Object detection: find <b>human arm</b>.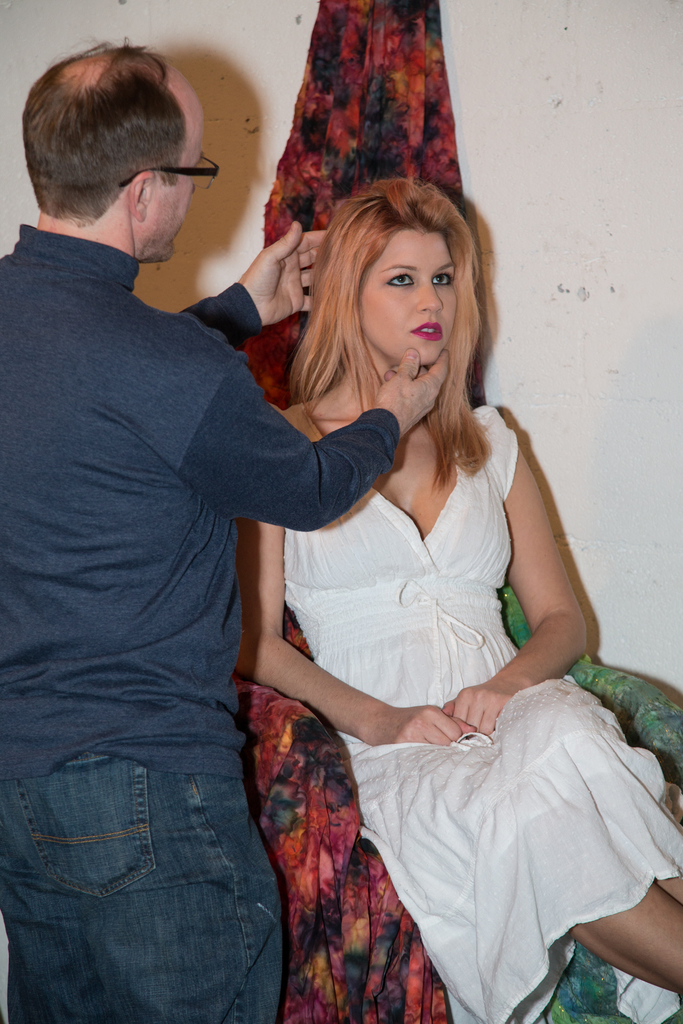
box=[504, 467, 601, 740].
